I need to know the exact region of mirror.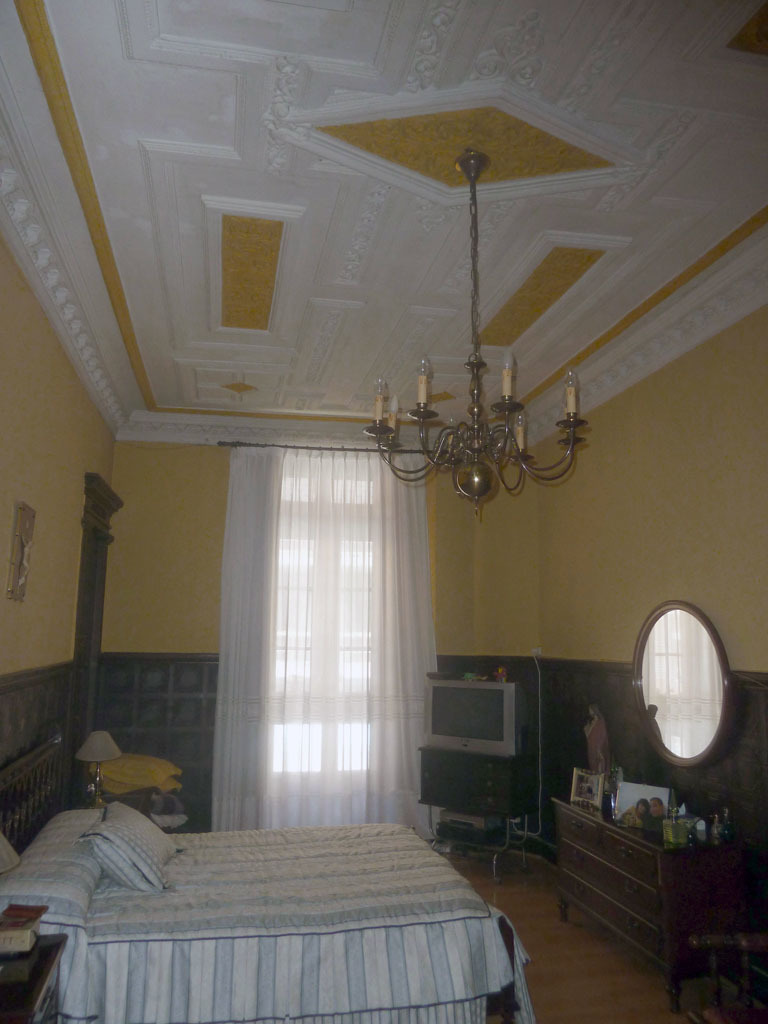
Region: 639,606,726,758.
